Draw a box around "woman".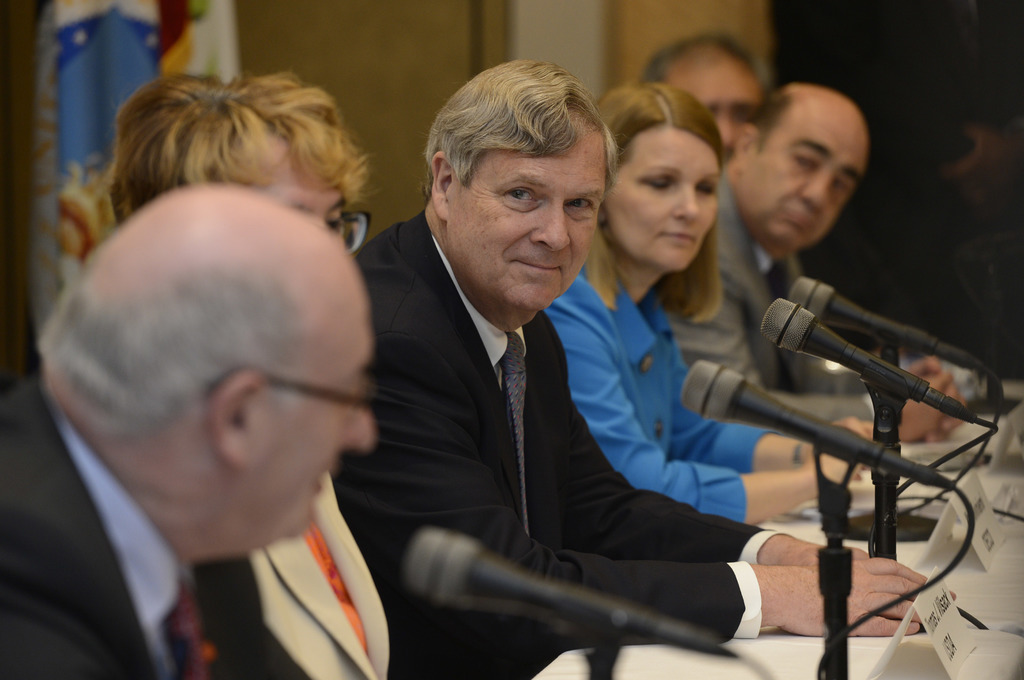
[left=548, top=81, right=899, bottom=522].
